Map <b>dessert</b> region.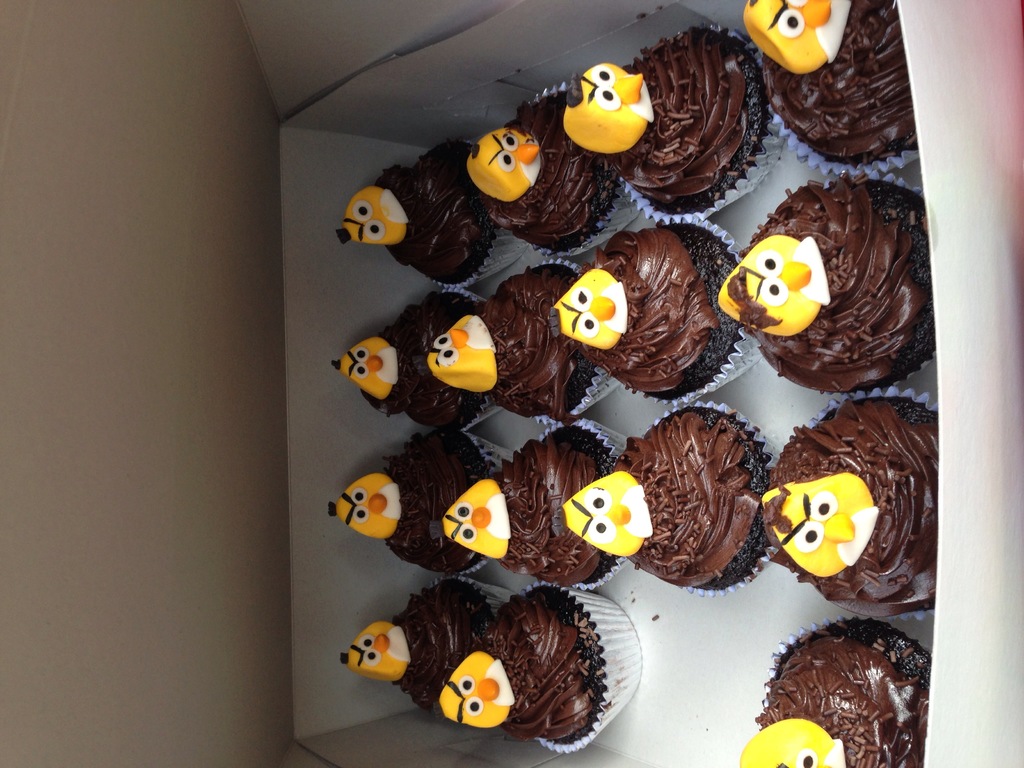
Mapped to [left=724, top=183, right=938, bottom=367].
